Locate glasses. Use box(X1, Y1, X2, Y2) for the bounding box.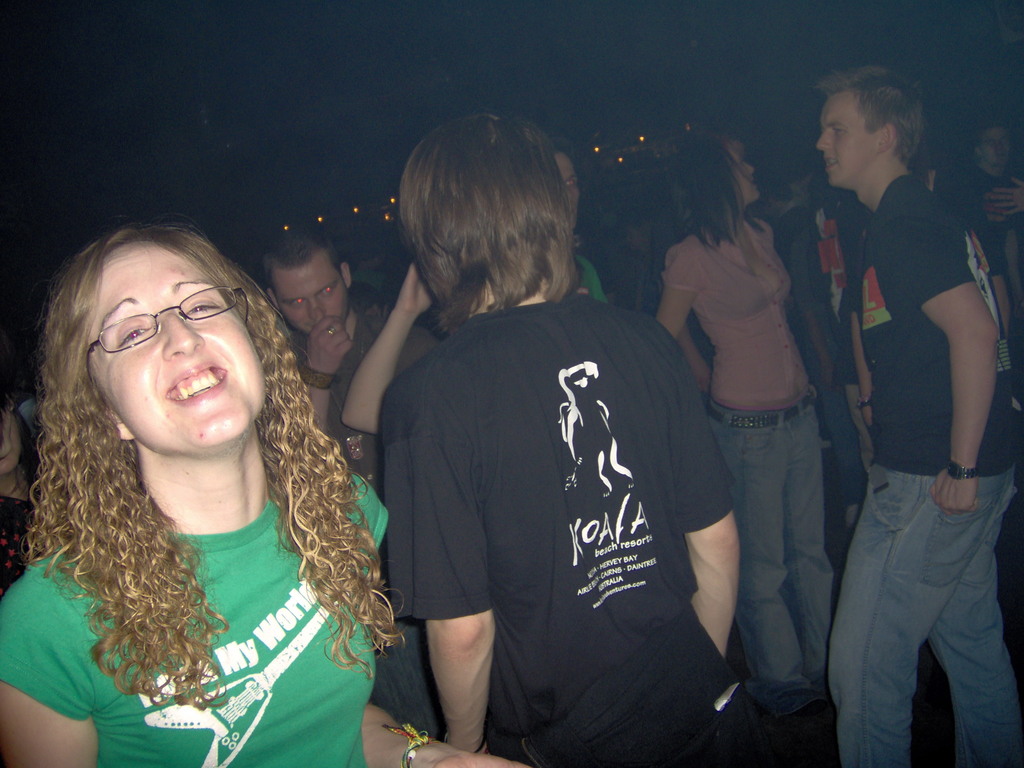
box(89, 276, 267, 358).
